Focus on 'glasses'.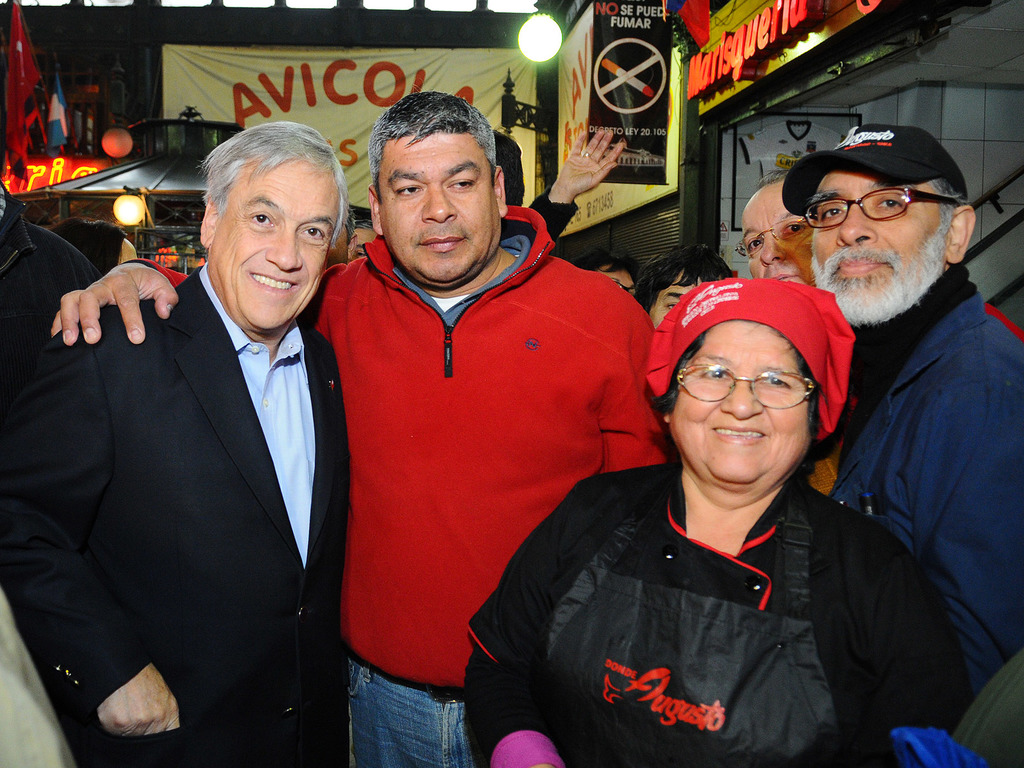
Focused at 731, 220, 808, 258.
